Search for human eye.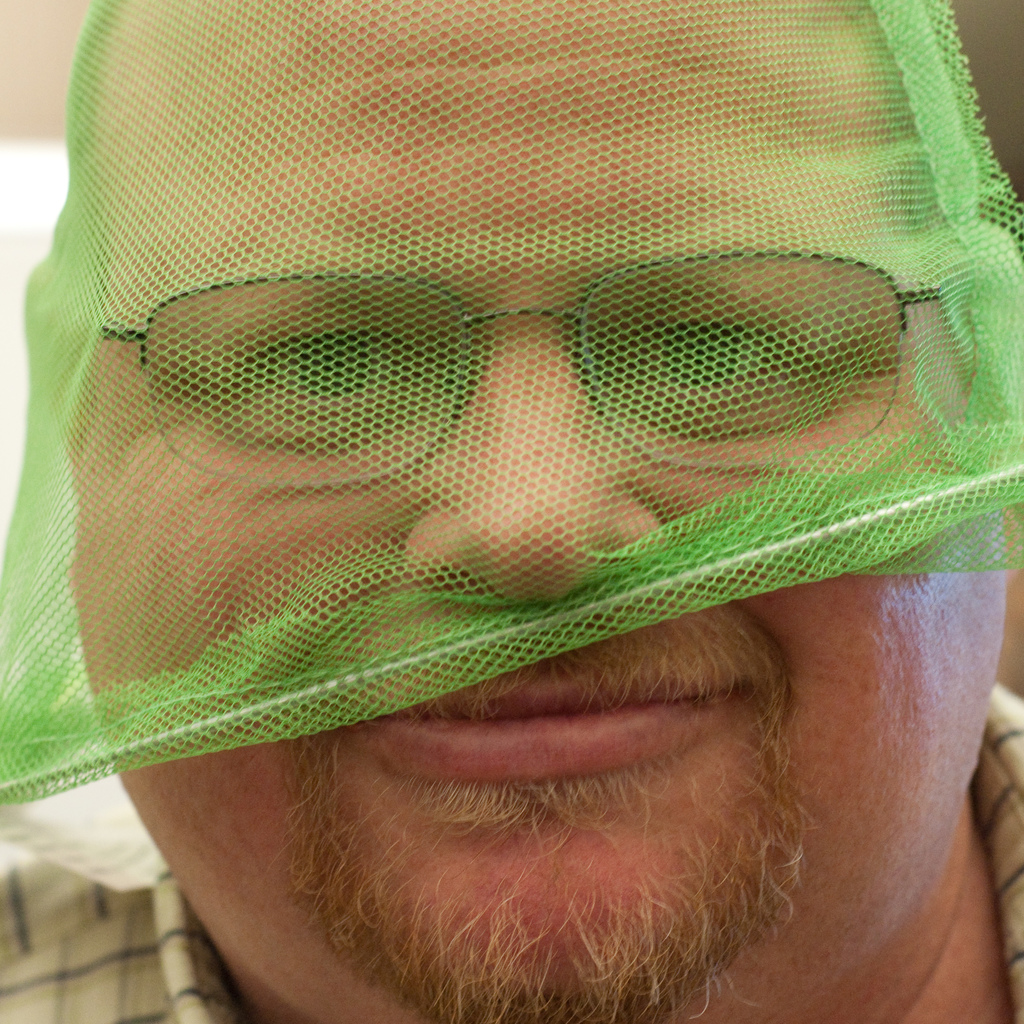
Found at region(212, 316, 403, 419).
